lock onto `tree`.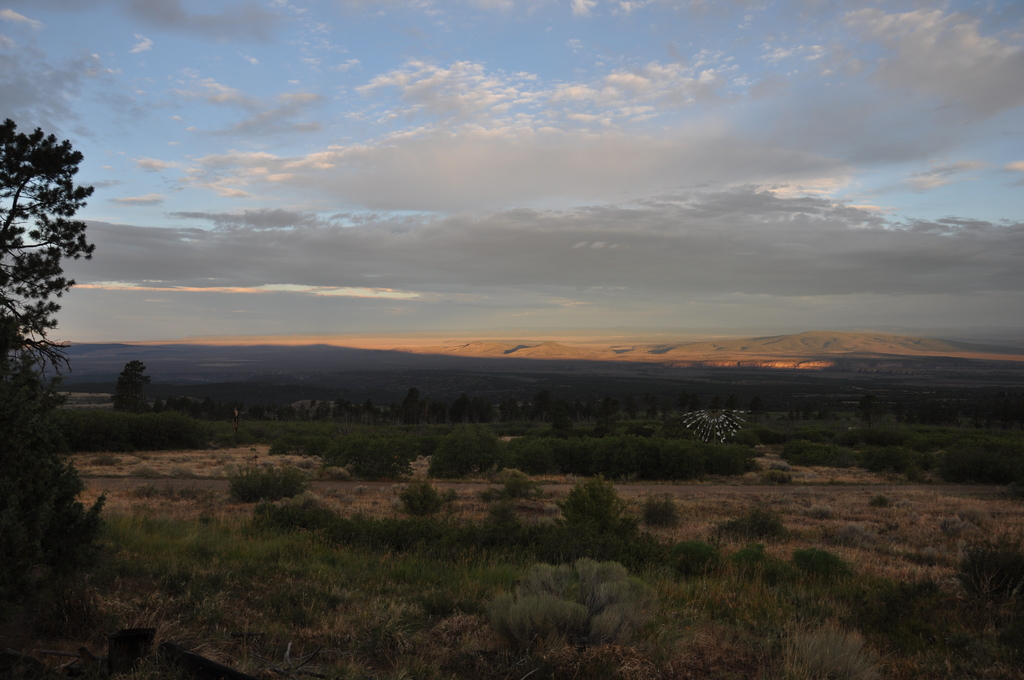
Locked: bbox=[709, 394, 722, 410].
